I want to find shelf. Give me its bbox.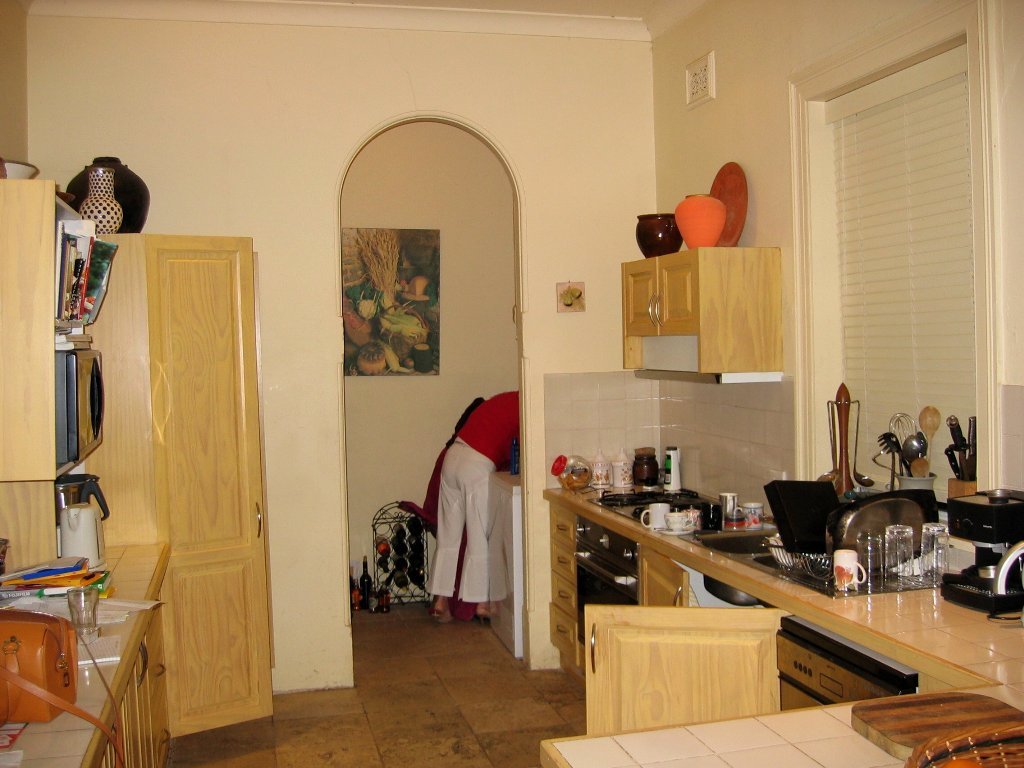
left=40, top=208, right=98, bottom=329.
